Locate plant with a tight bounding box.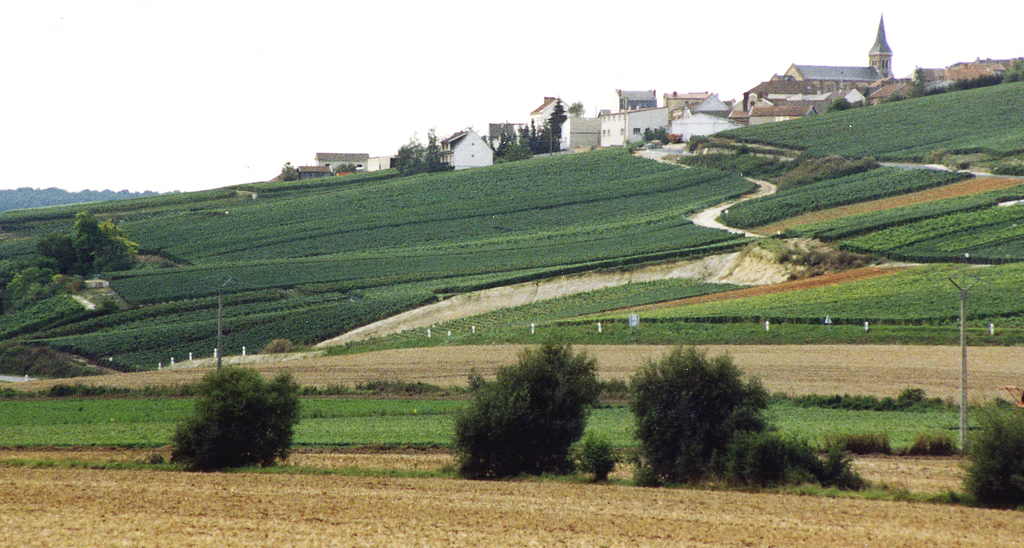
<bbox>155, 357, 303, 469</bbox>.
